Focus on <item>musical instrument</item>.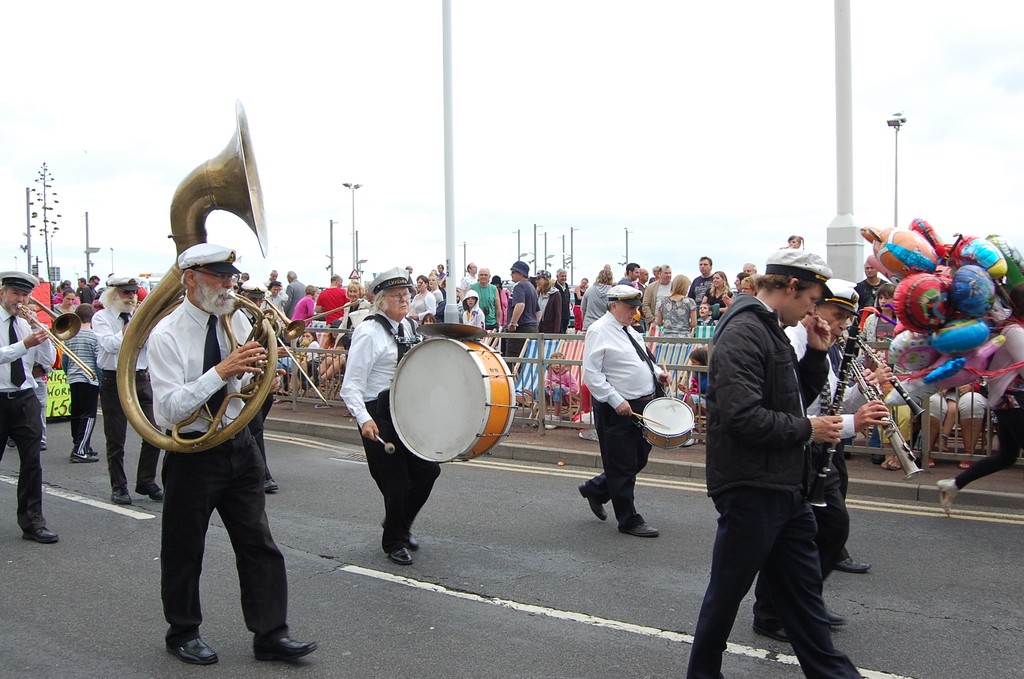
Focused at locate(263, 299, 303, 334).
